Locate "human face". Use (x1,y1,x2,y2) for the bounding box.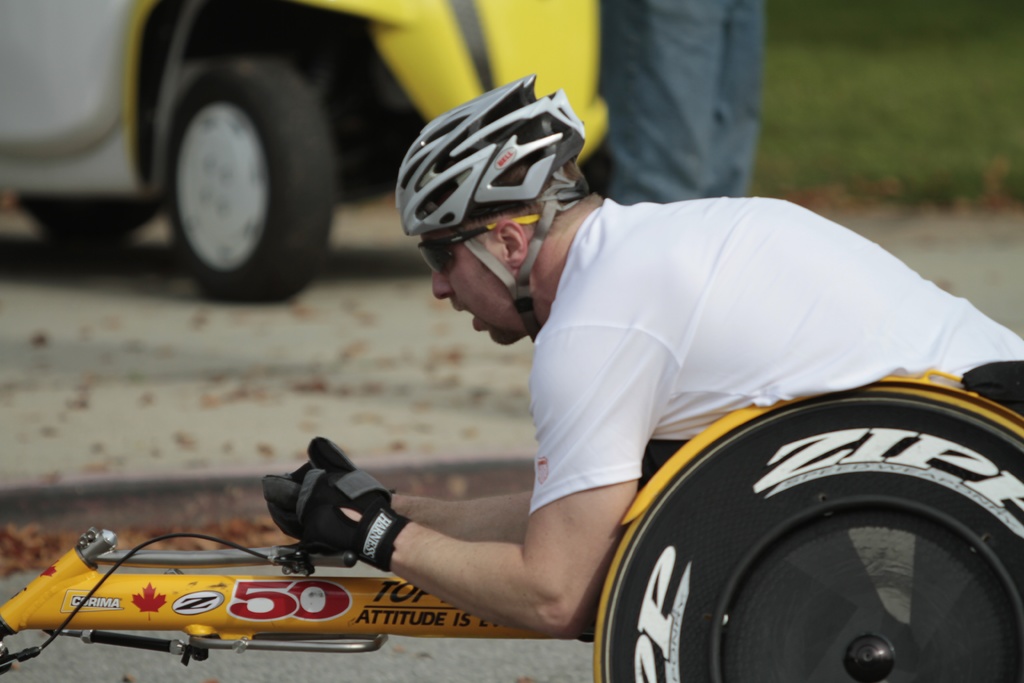
(428,231,536,357).
